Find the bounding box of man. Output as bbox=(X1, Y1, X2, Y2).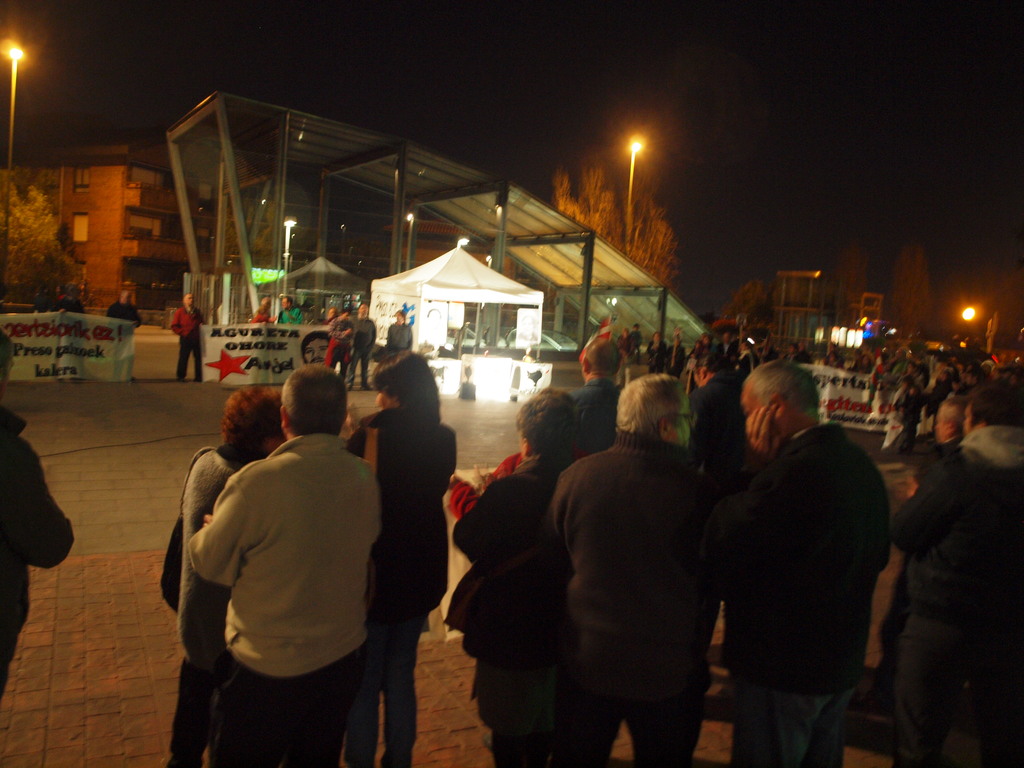
bbox=(273, 293, 304, 326).
